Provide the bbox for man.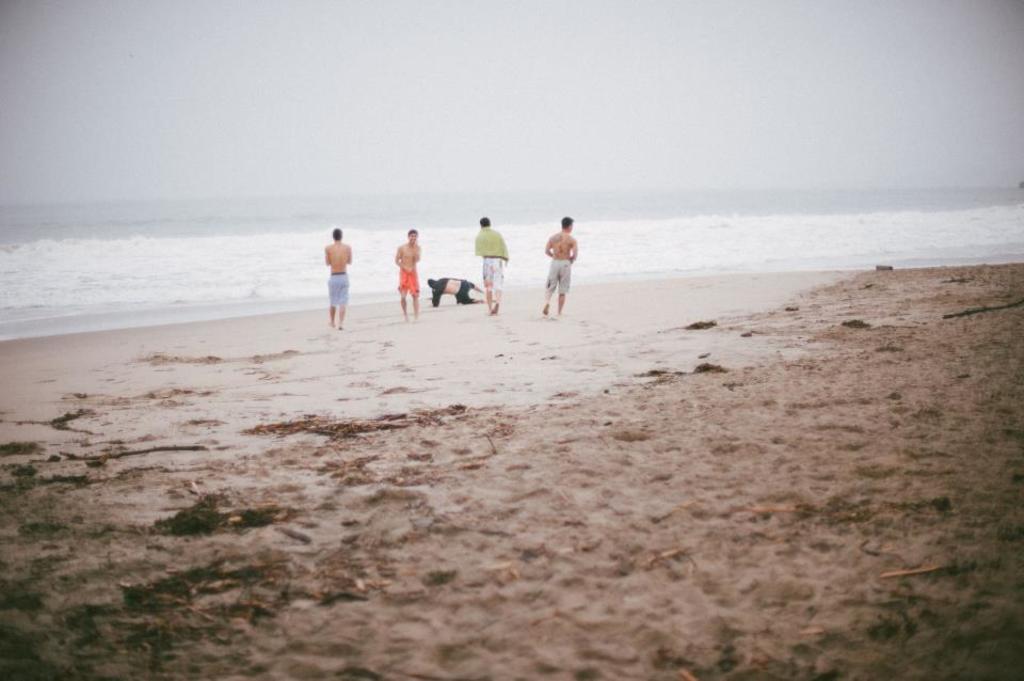
region(539, 217, 579, 324).
